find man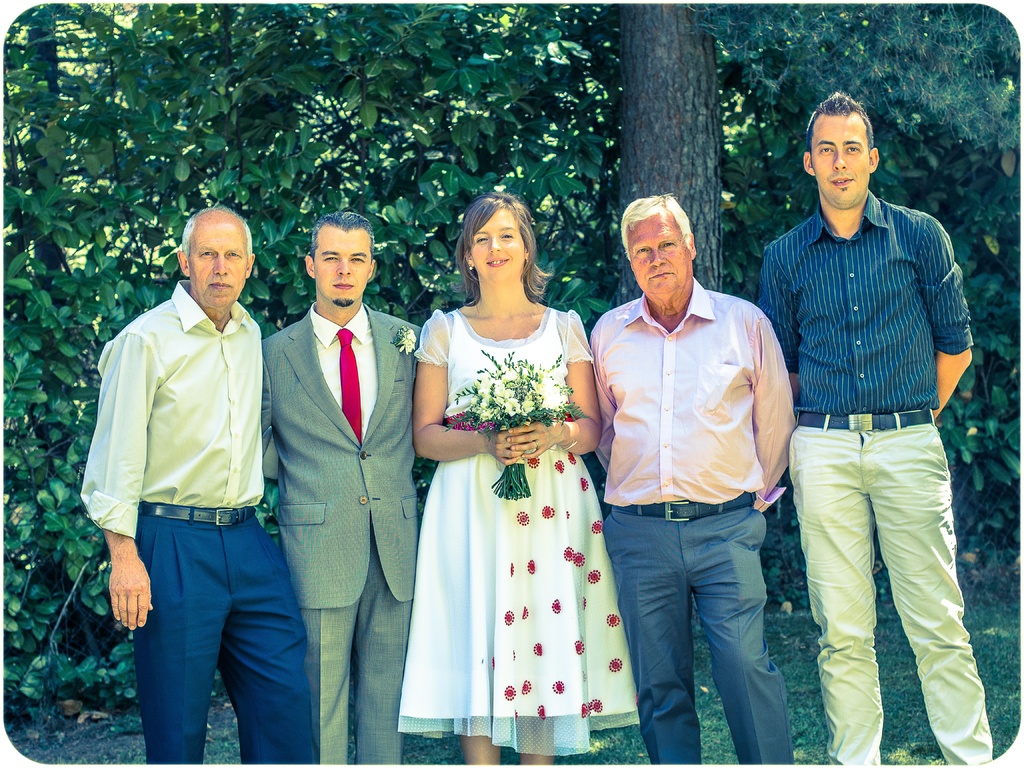
select_region(755, 84, 991, 762)
